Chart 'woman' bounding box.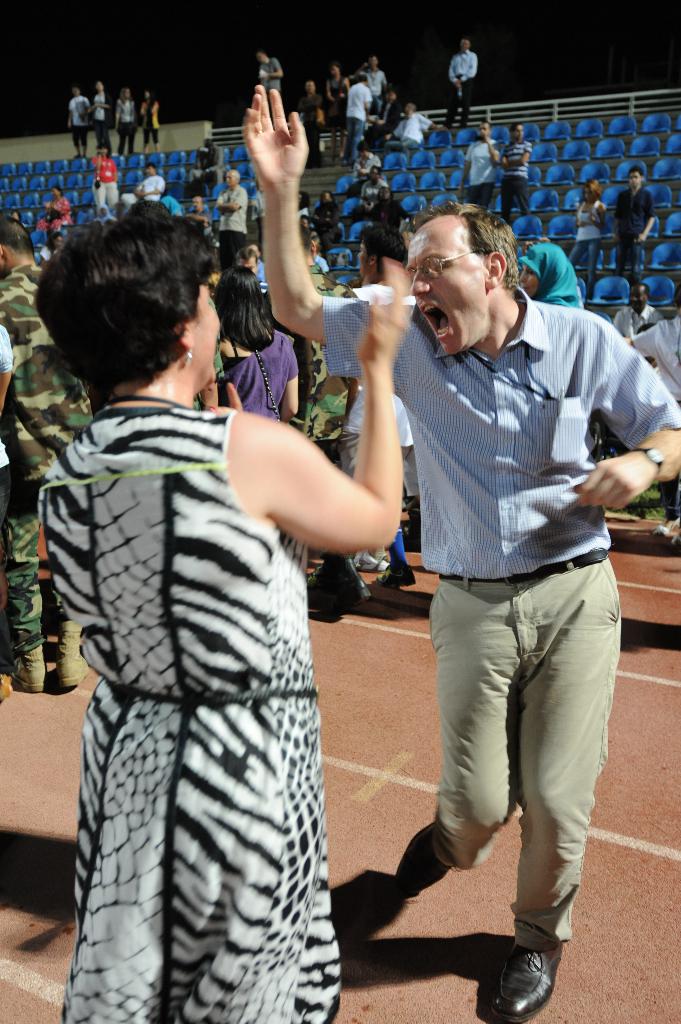
Charted: locate(115, 73, 131, 154).
